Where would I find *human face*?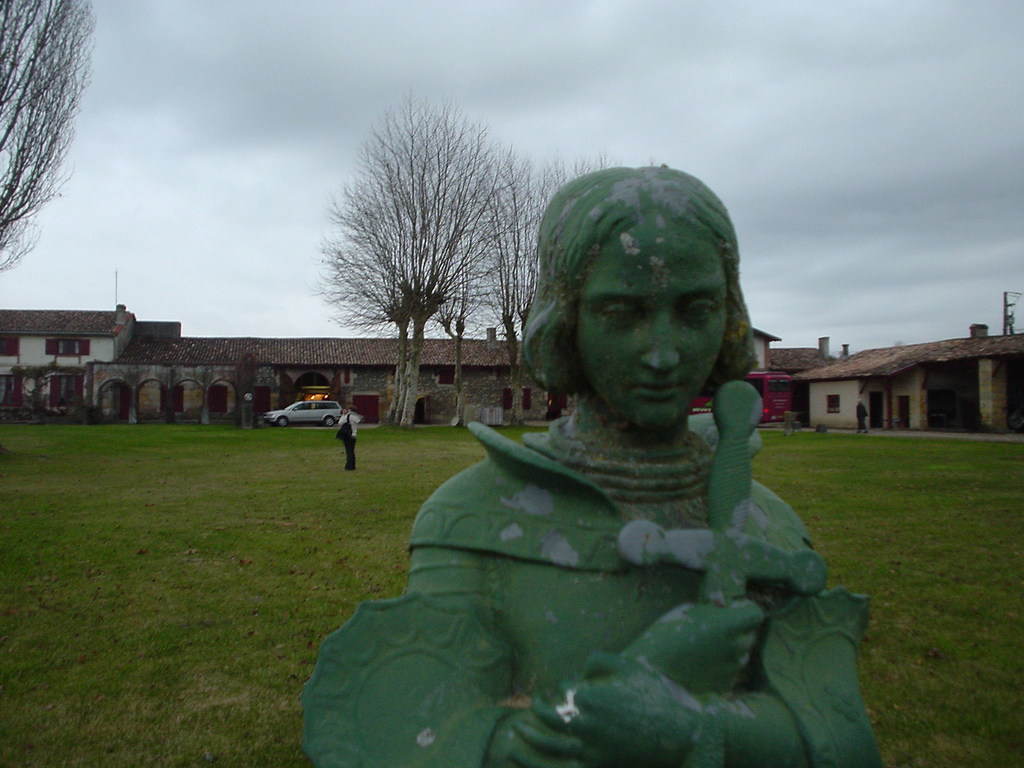
At detection(571, 216, 724, 433).
